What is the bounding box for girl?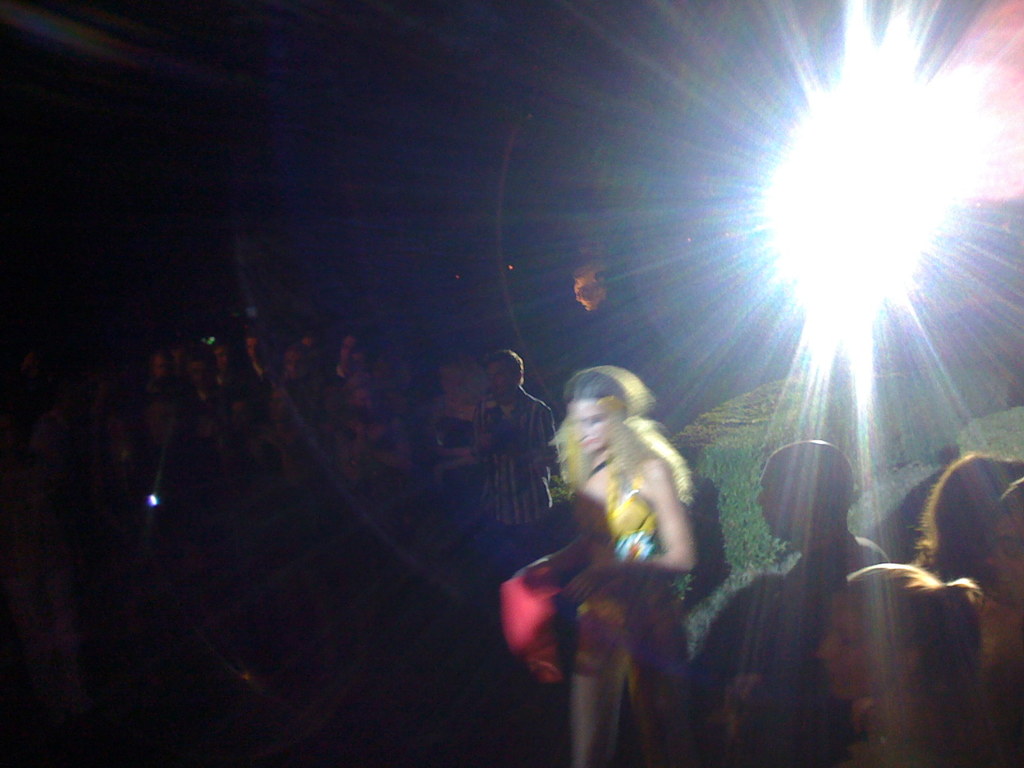
Rect(524, 362, 701, 760).
